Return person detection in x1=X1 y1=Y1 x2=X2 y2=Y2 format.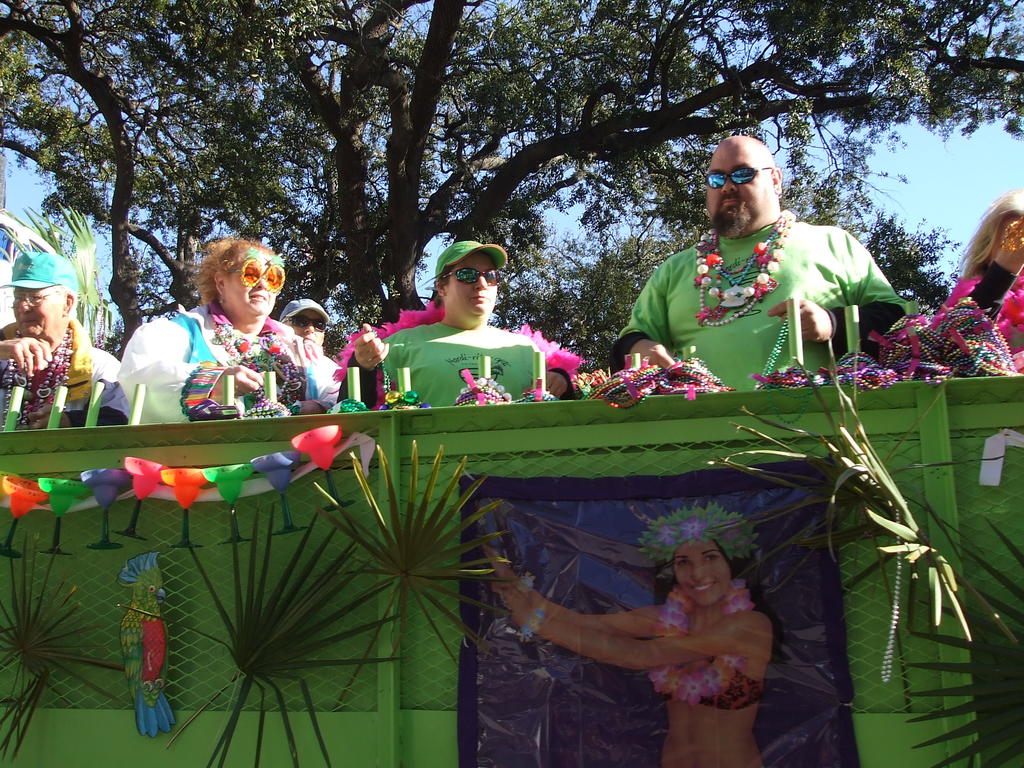
x1=115 y1=236 x2=340 y2=425.
